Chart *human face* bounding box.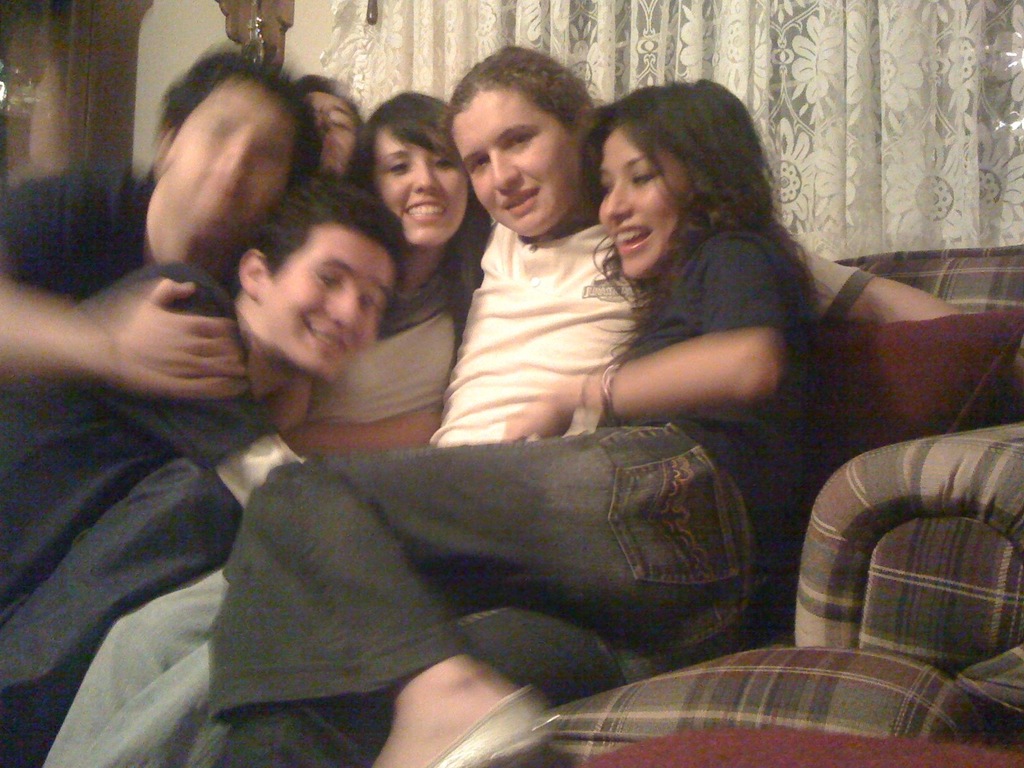
Charted: 376:121:473:249.
